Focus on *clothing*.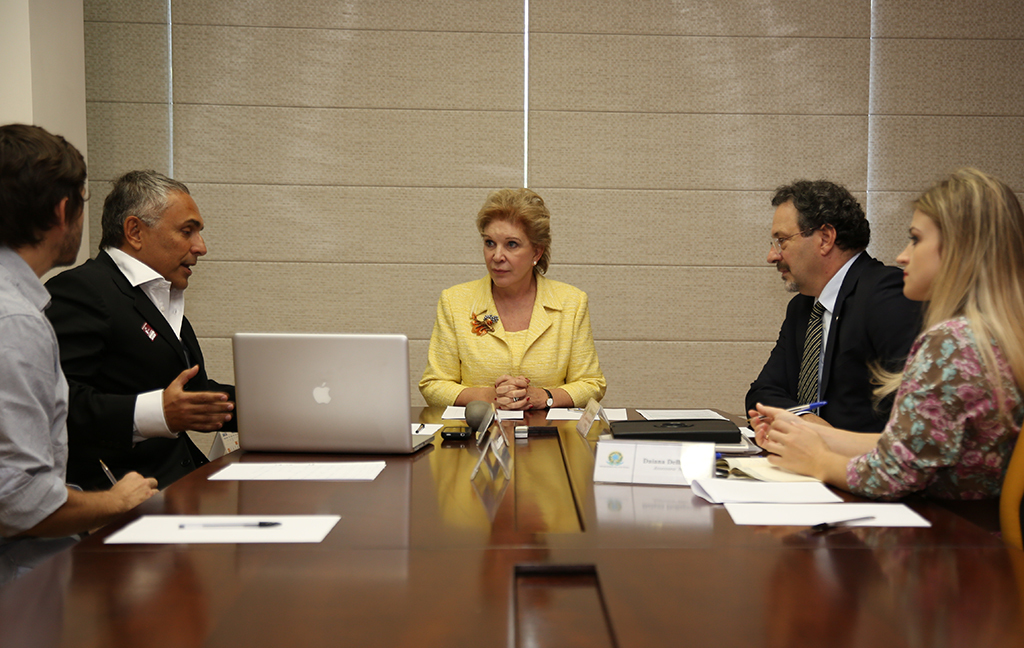
Focused at <region>746, 258, 924, 433</region>.
